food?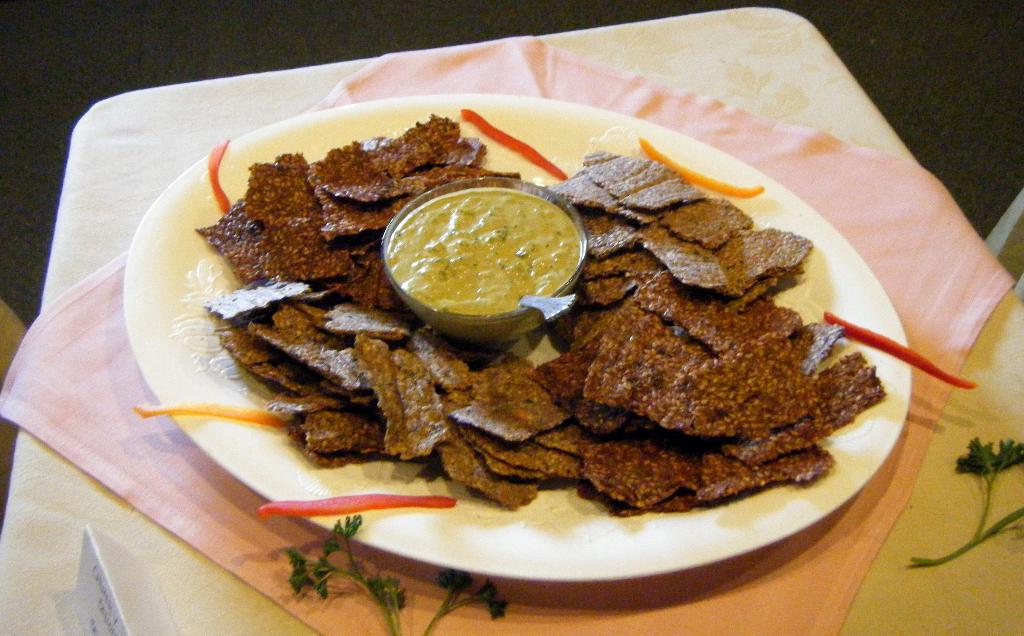
bbox(193, 104, 882, 514)
